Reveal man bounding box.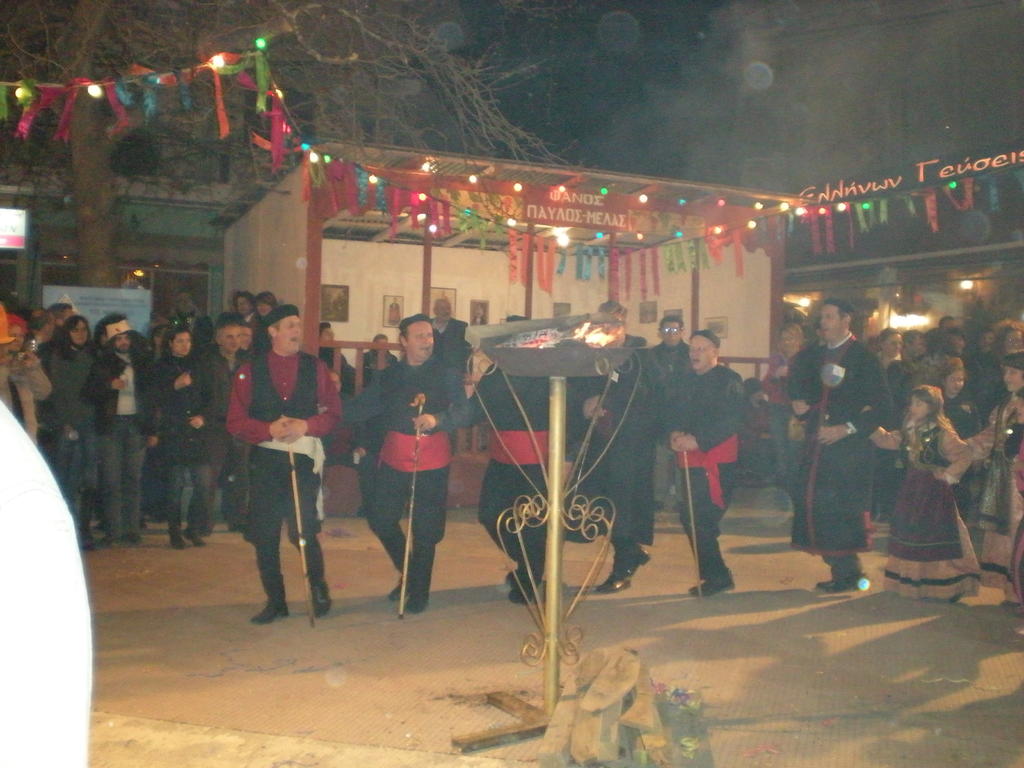
Revealed: 344/312/468/616.
